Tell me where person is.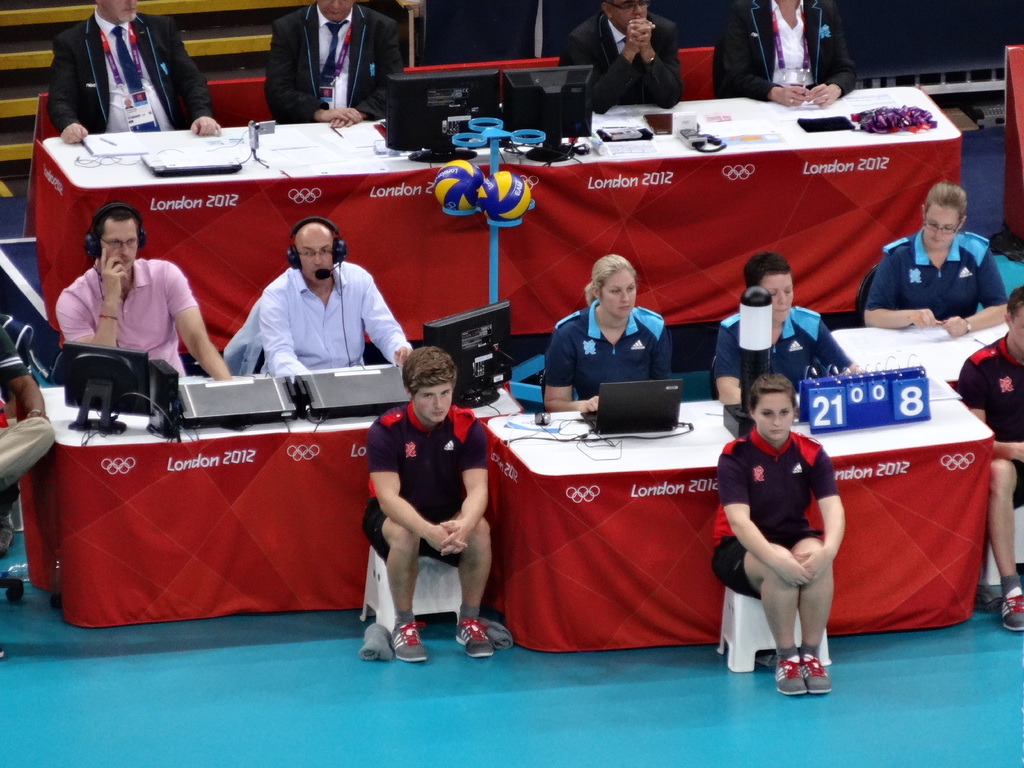
person is at <region>564, 0, 682, 106</region>.
